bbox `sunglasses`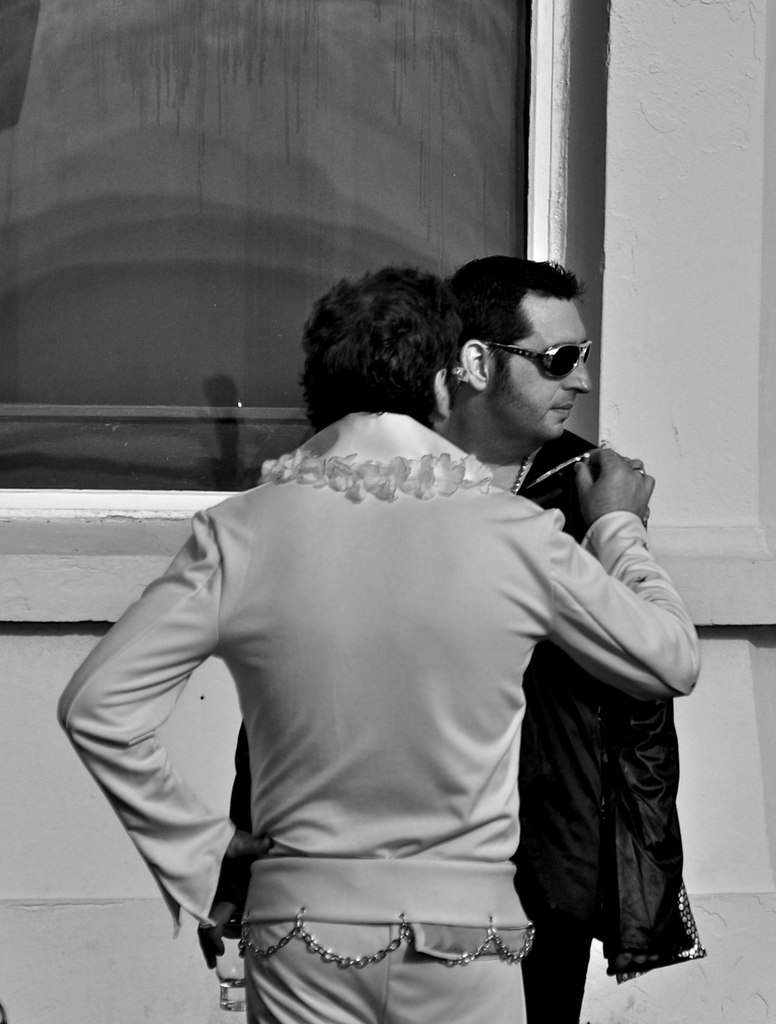
(left=489, top=338, right=588, bottom=375)
